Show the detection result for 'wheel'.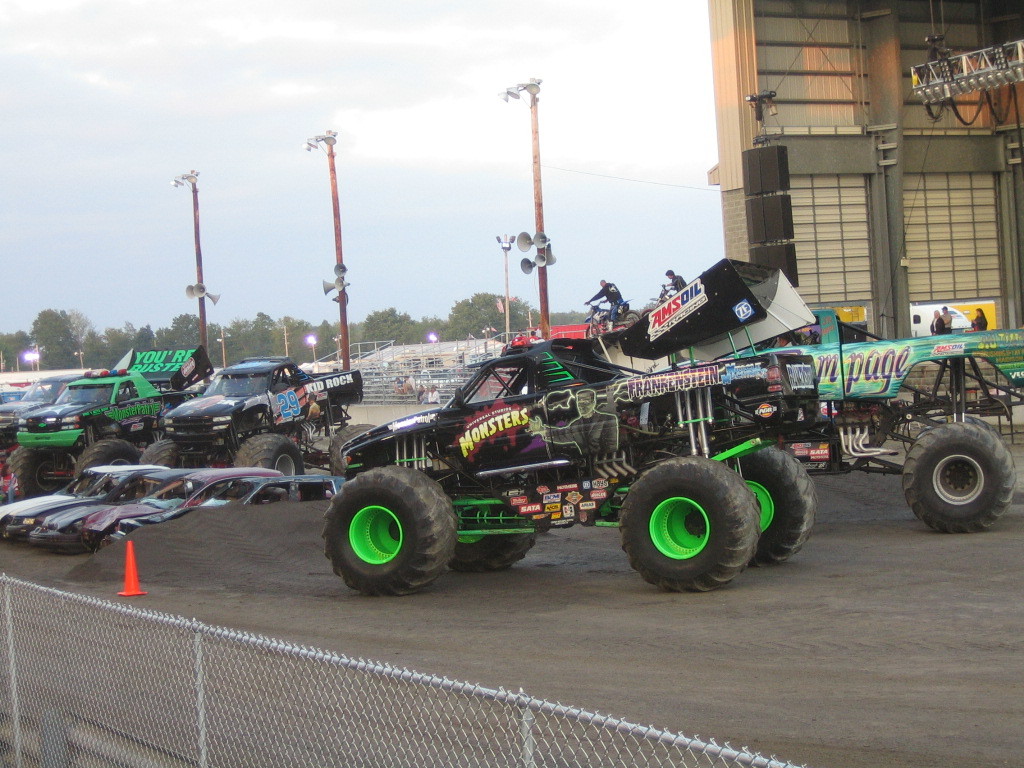
<box>617,455,758,594</box>.
